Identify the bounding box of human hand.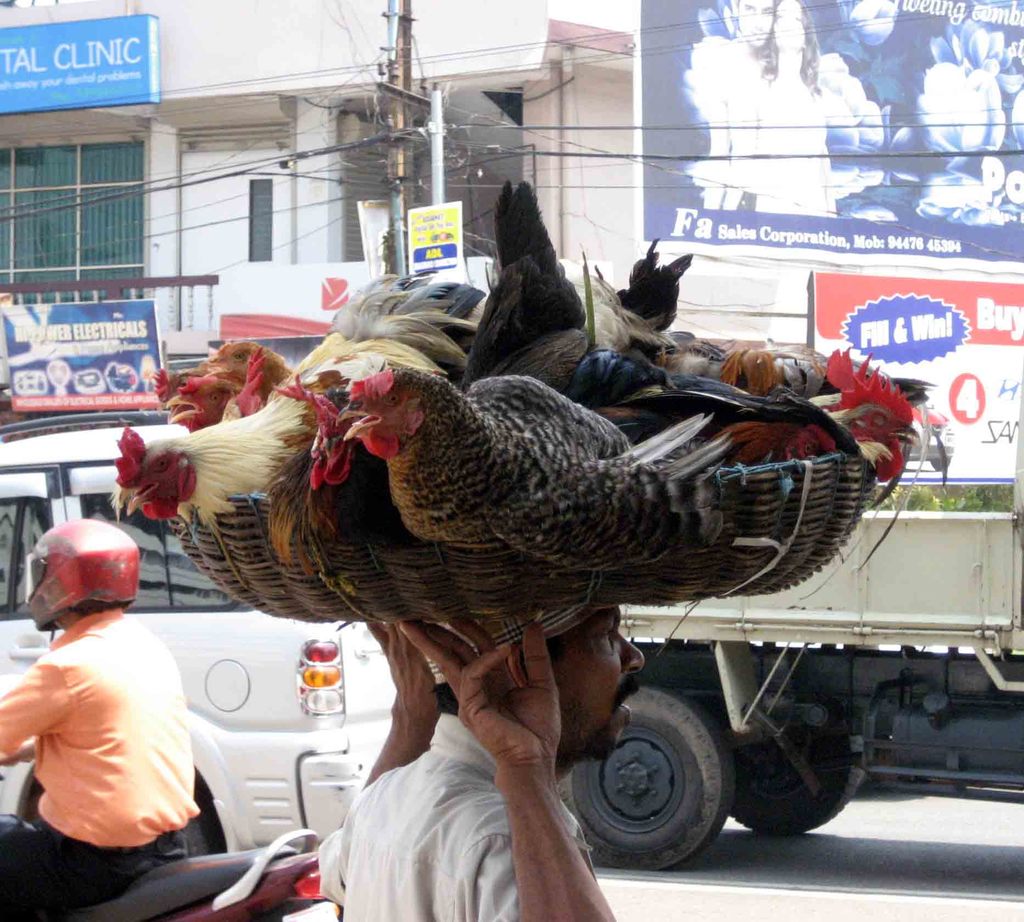
<box>361,611,448,740</box>.
